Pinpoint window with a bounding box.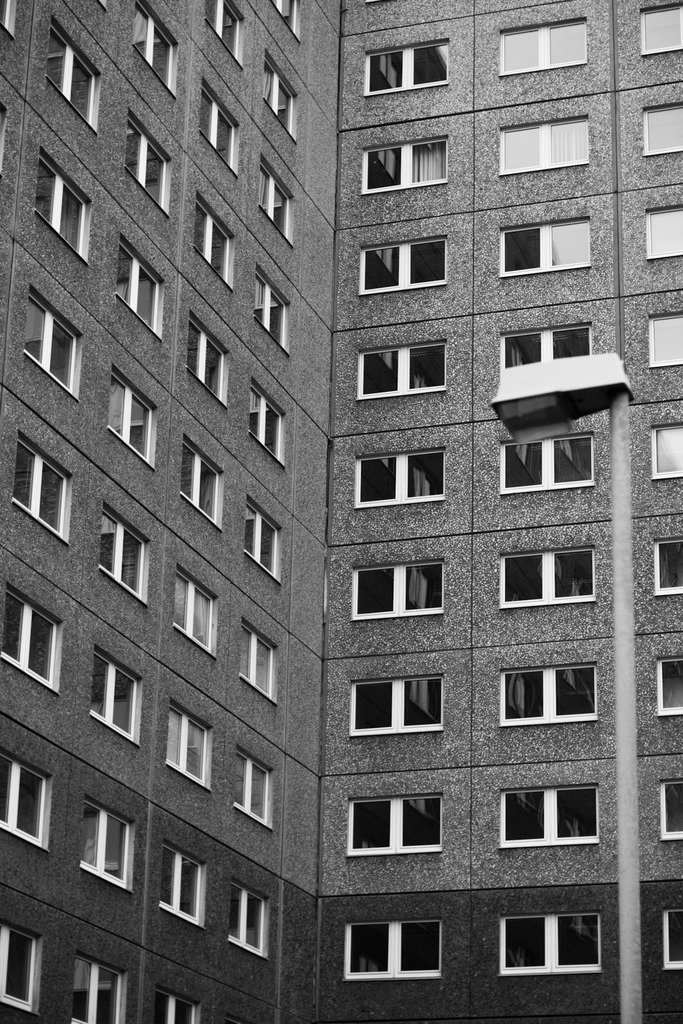
{"left": 363, "top": 447, "right": 454, "bottom": 507}.
